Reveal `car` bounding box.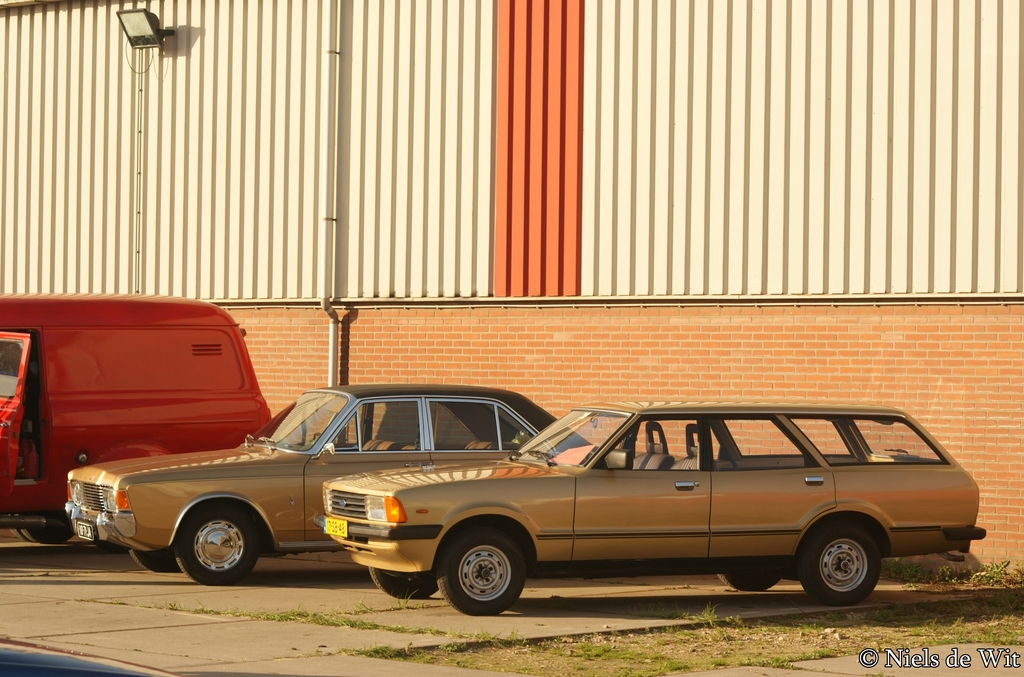
Revealed: bbox(336, 396, 964, 620).
